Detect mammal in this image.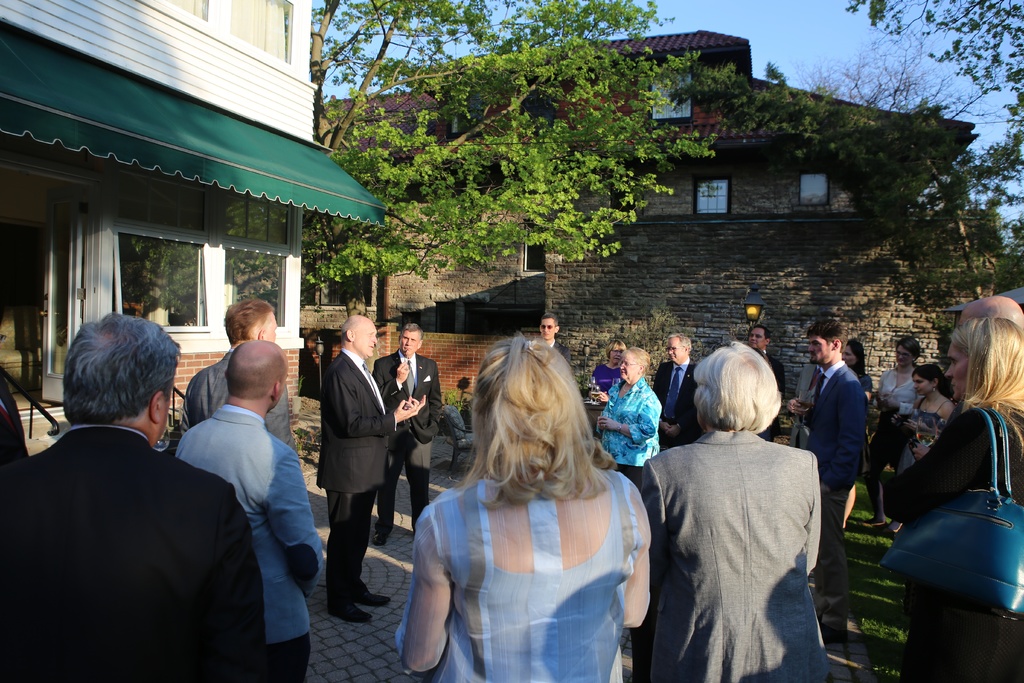
Detection: 591:345:663:490.
